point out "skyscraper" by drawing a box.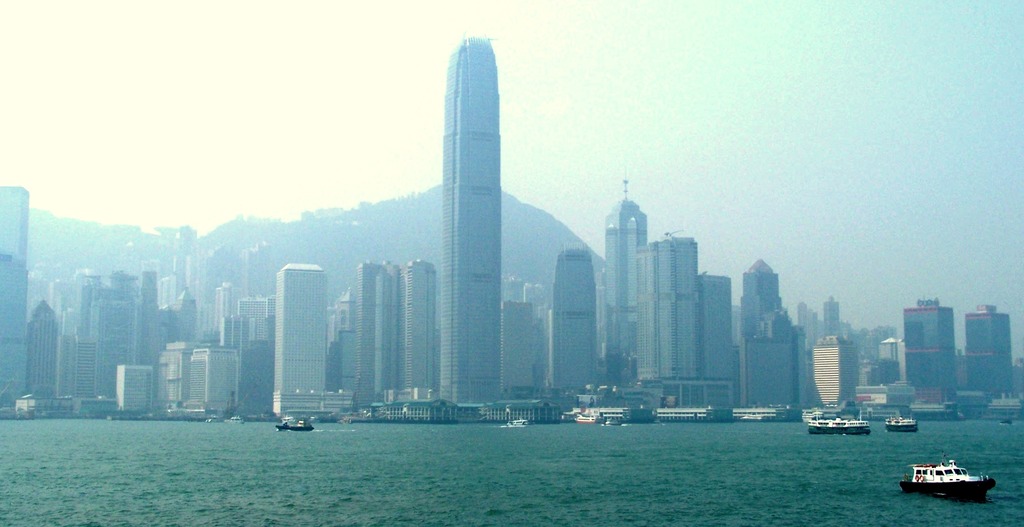
(x1=650, y1=230, x2=703, y2=379).
